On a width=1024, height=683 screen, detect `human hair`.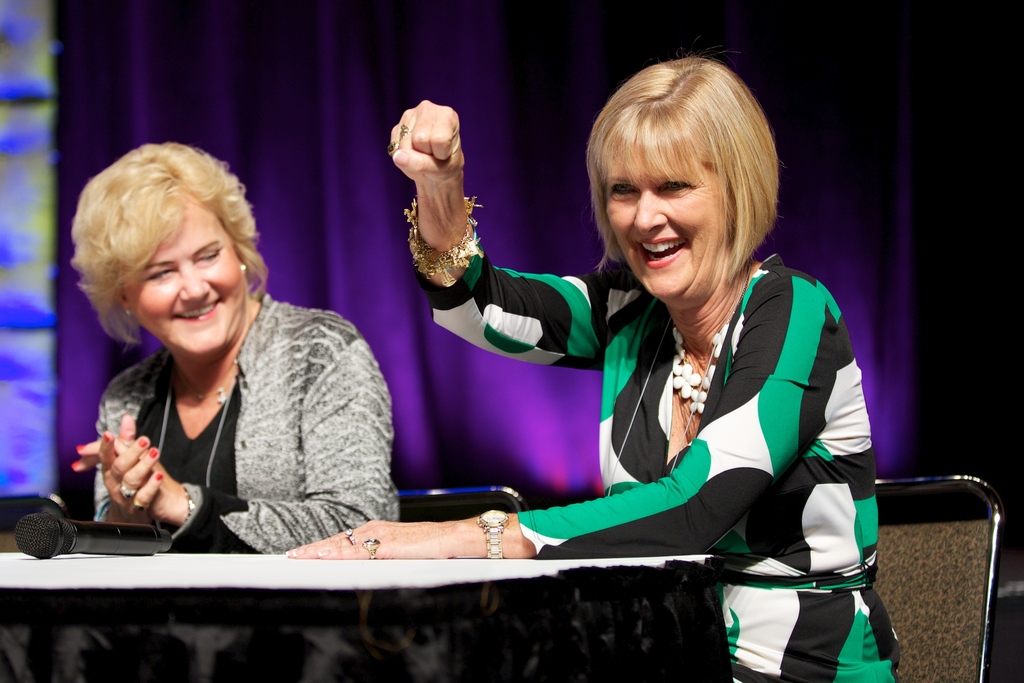
{"left": 69, "top": 140, "right": 269, "bottom": 354}.
